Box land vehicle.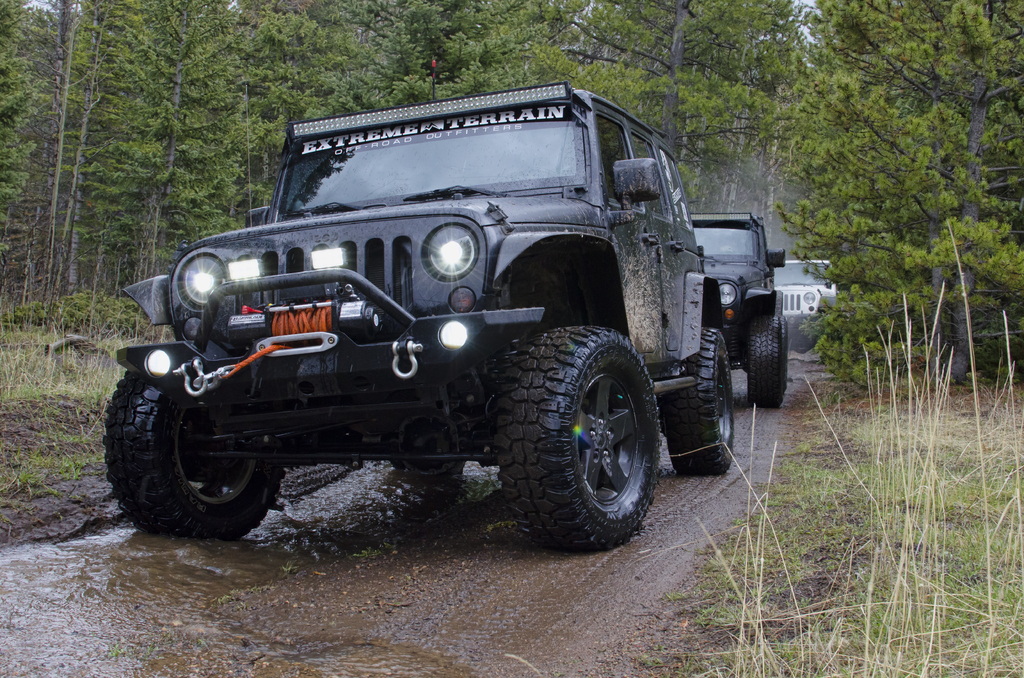
select_region(689, 213, 789, 411).
